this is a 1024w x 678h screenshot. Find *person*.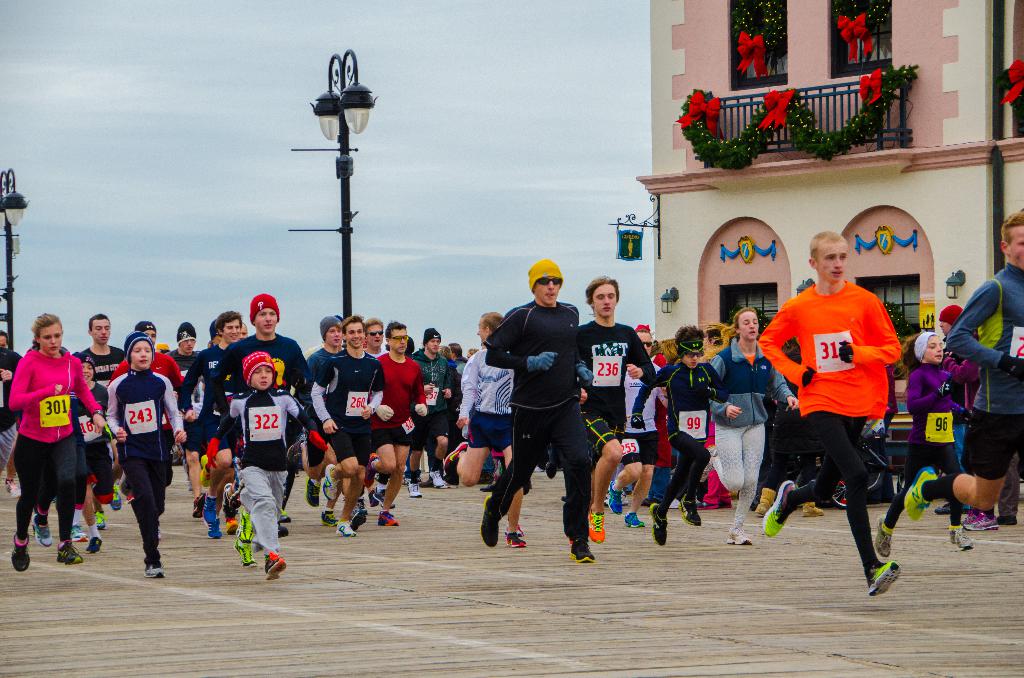
Bounding box: 940 302 967 335.
